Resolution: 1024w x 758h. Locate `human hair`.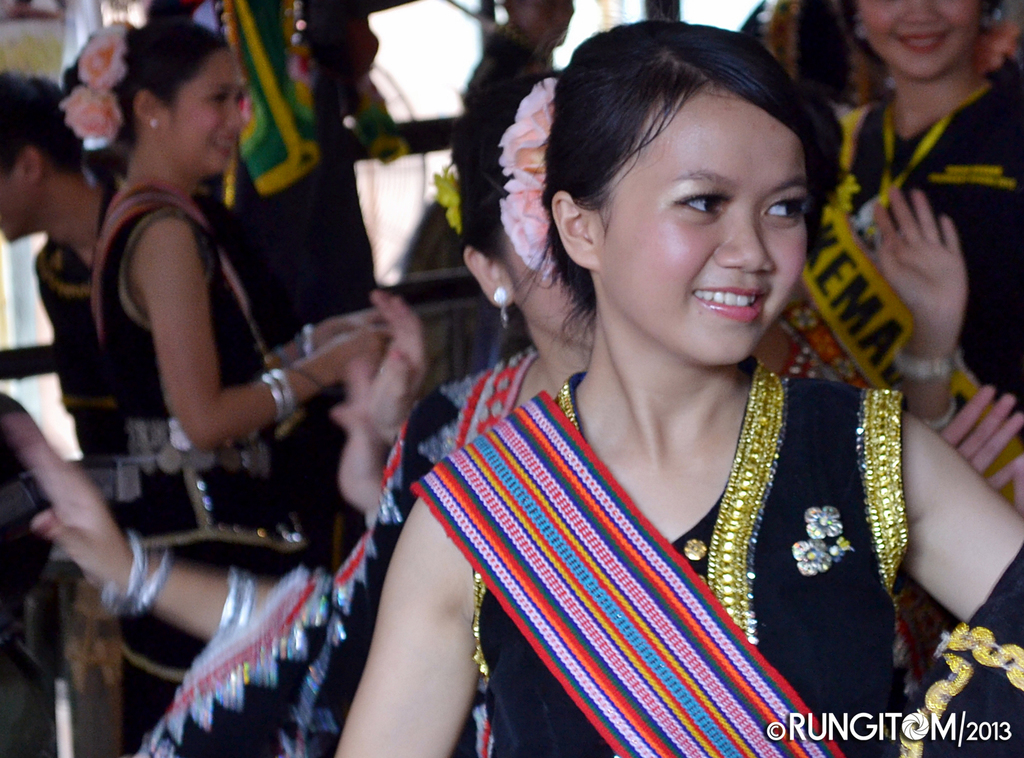
(x1=57, y1=19, x2=236, y2=171).
